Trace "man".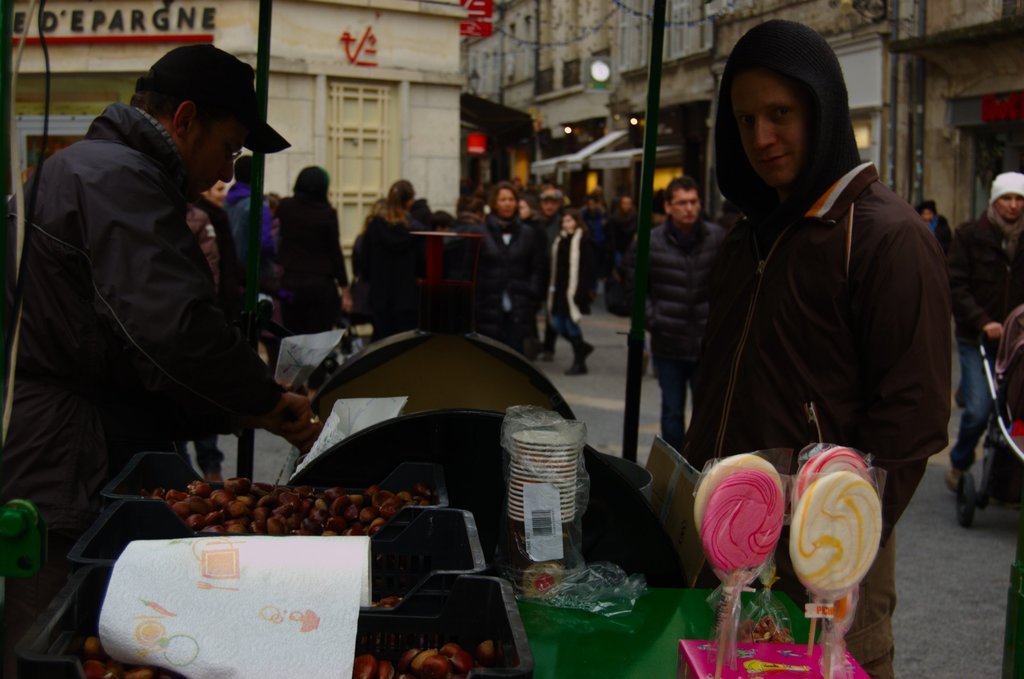
Traced to 534 195 564 247.
